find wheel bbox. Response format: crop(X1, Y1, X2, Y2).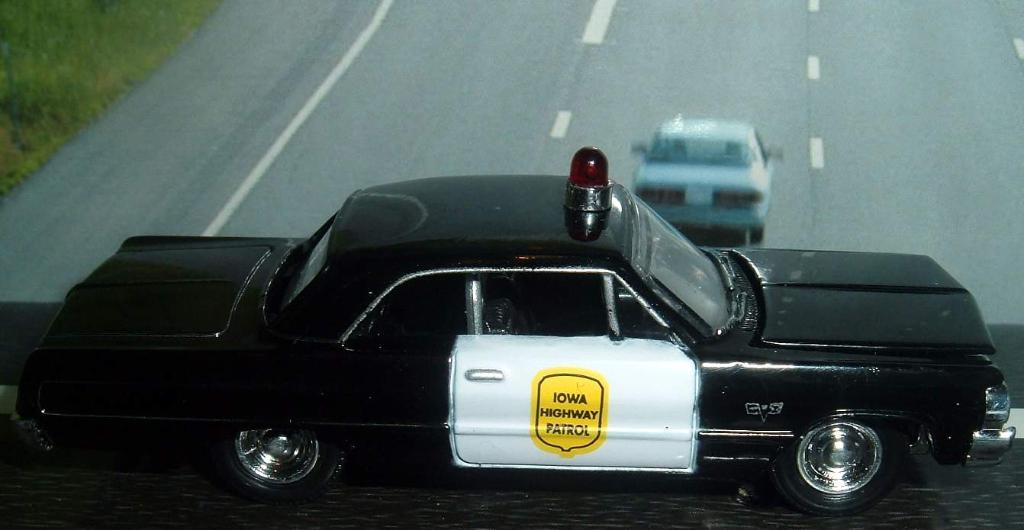
crop(774, 411, 906, 519).
